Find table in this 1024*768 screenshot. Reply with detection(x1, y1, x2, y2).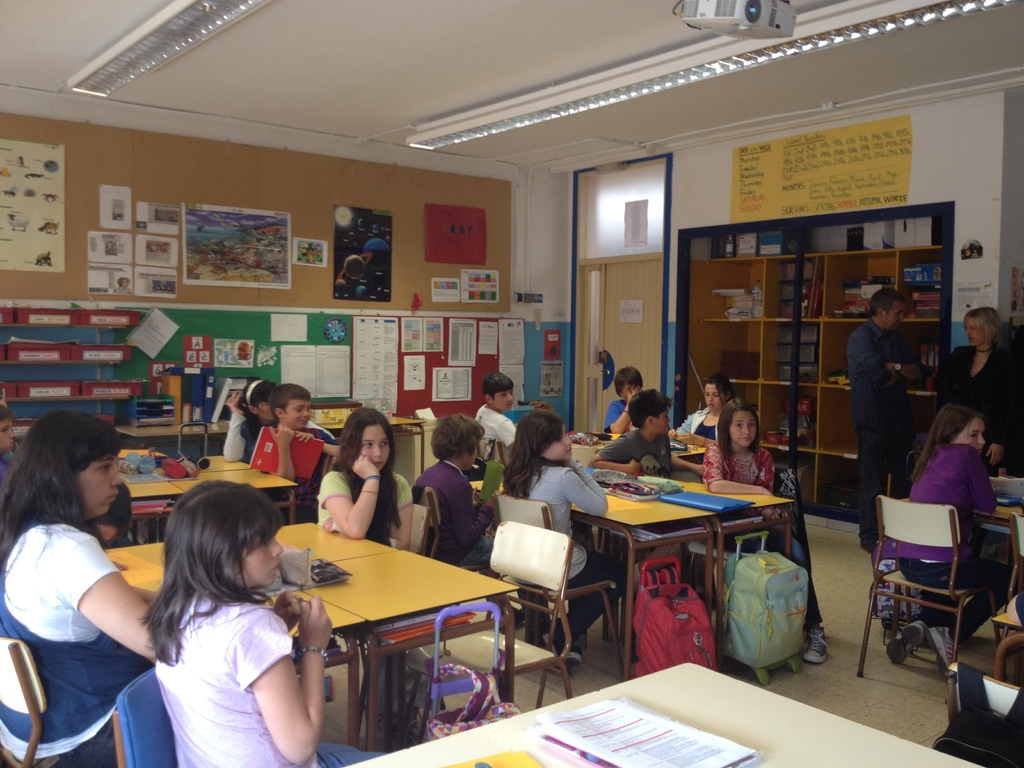
detection(95, 514, 516, 767).
